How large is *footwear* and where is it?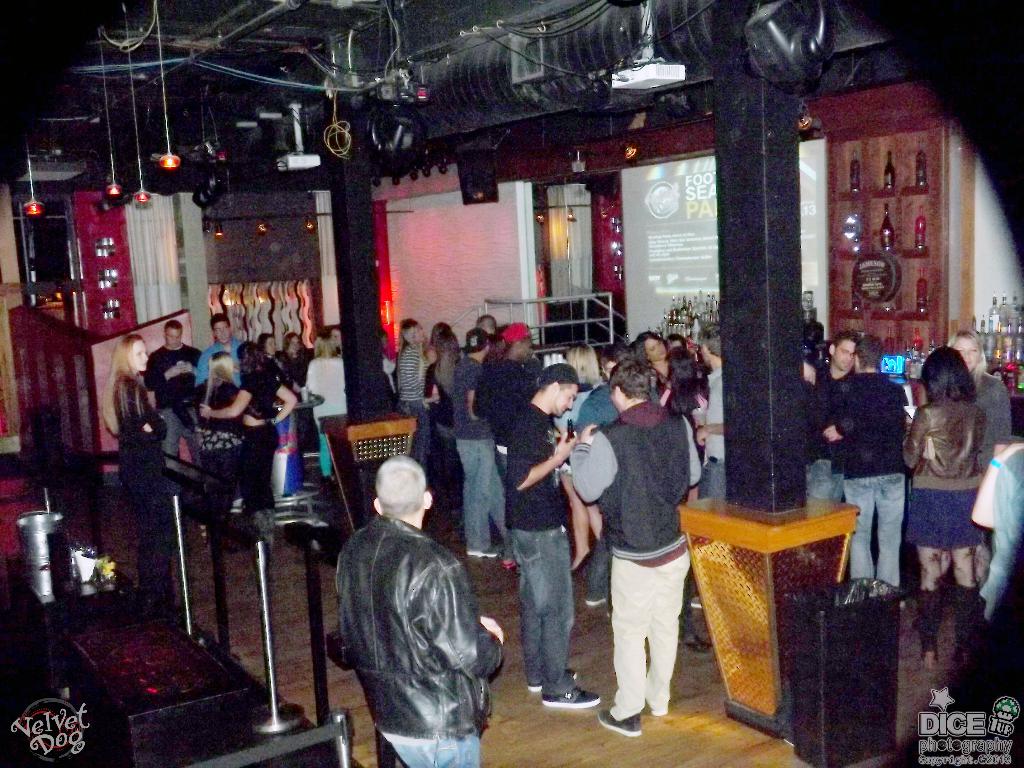
Bounding box: [x1=644, y1=703, x2=670, y2=719].
